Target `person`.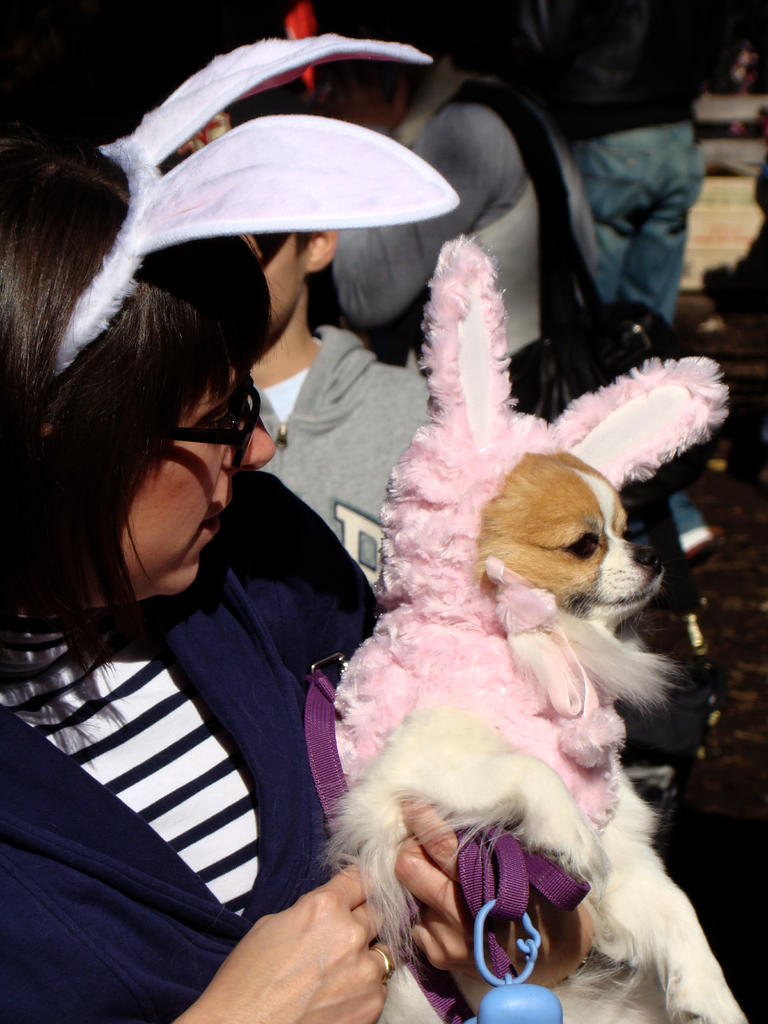
Target region: bbox=(84, 77, 458, 621).
